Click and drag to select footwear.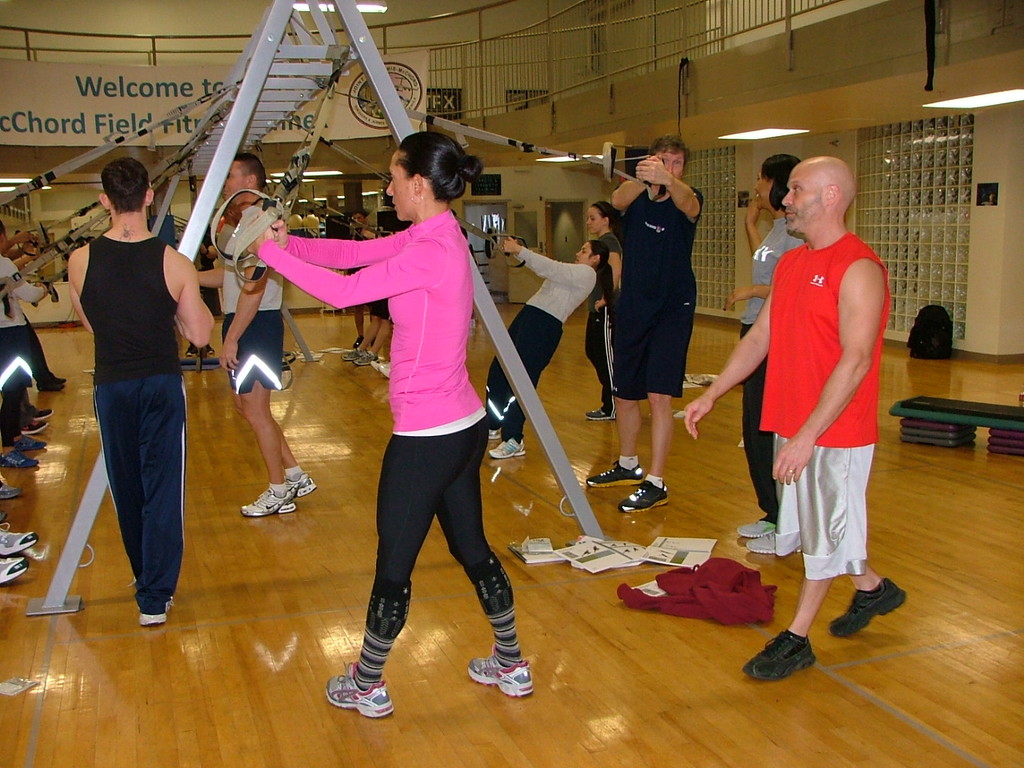
Selection: locate(138, 598, 171, 626).
